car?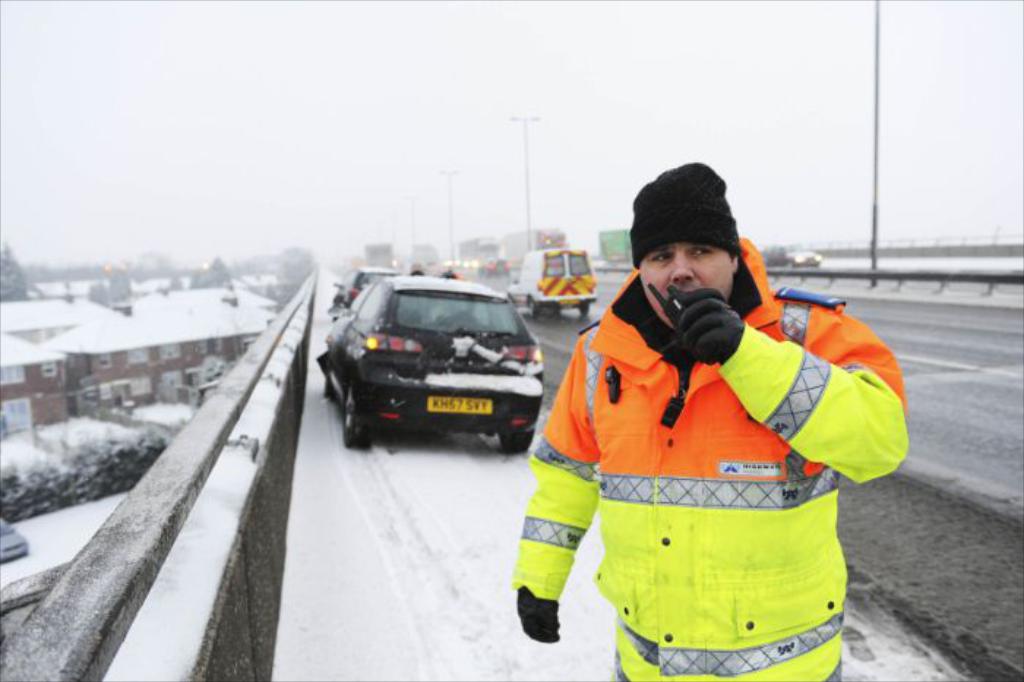
BBox(316, 274, 541, 454)
